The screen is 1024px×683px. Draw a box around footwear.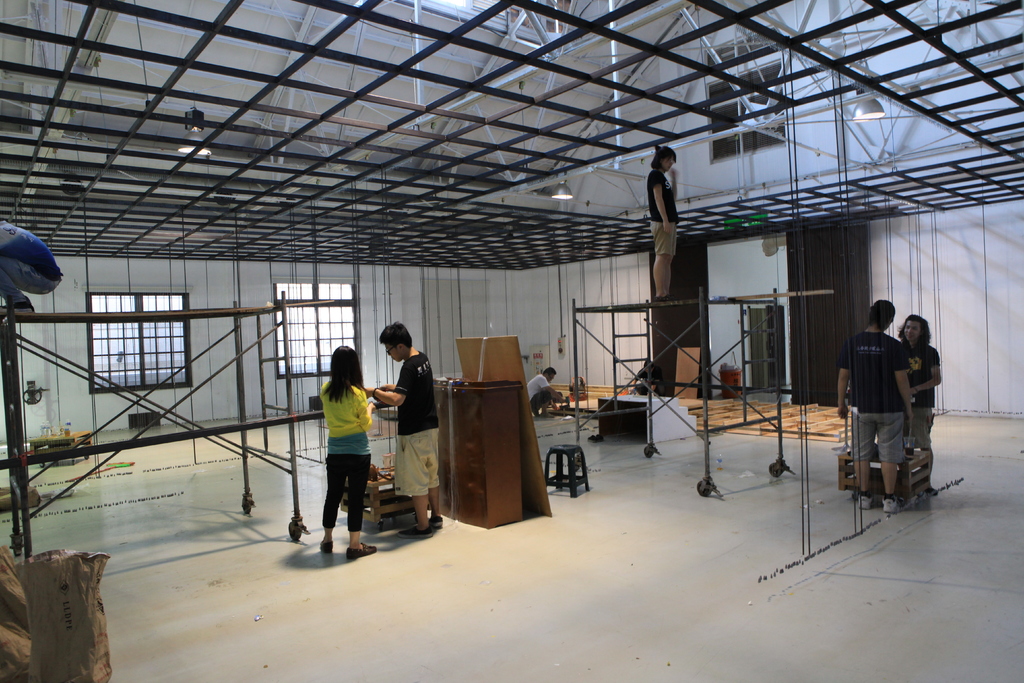
430, 515, 444, 527.
